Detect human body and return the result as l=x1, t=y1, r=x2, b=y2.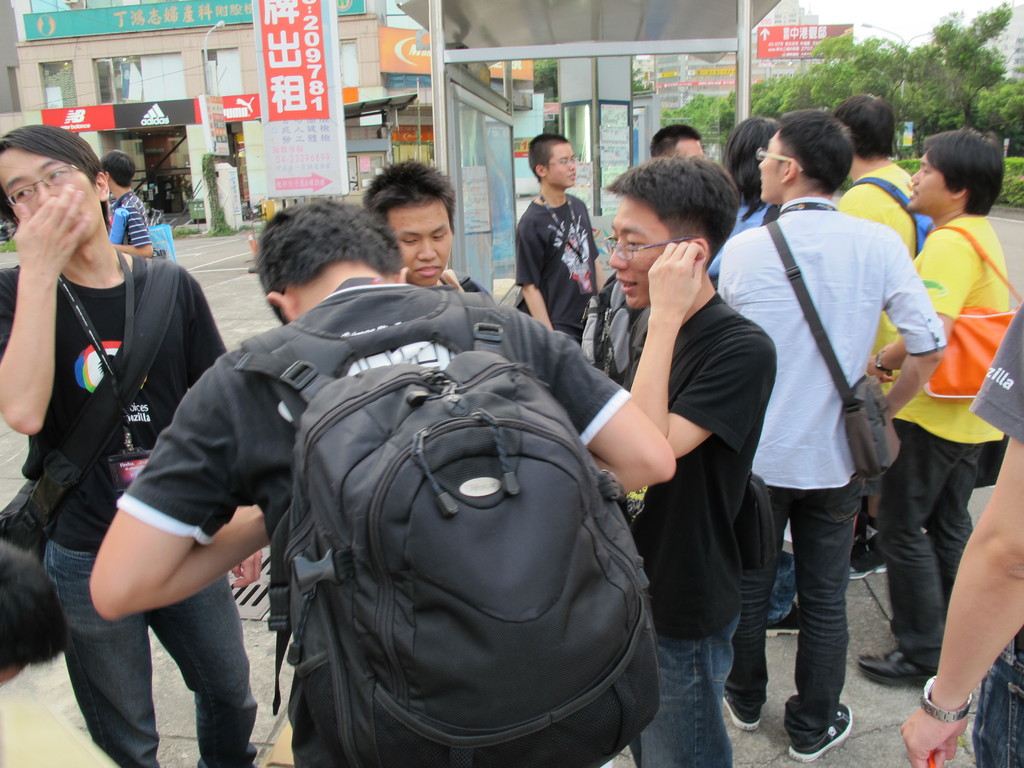
l=0, t=121, r=239, b=765.
